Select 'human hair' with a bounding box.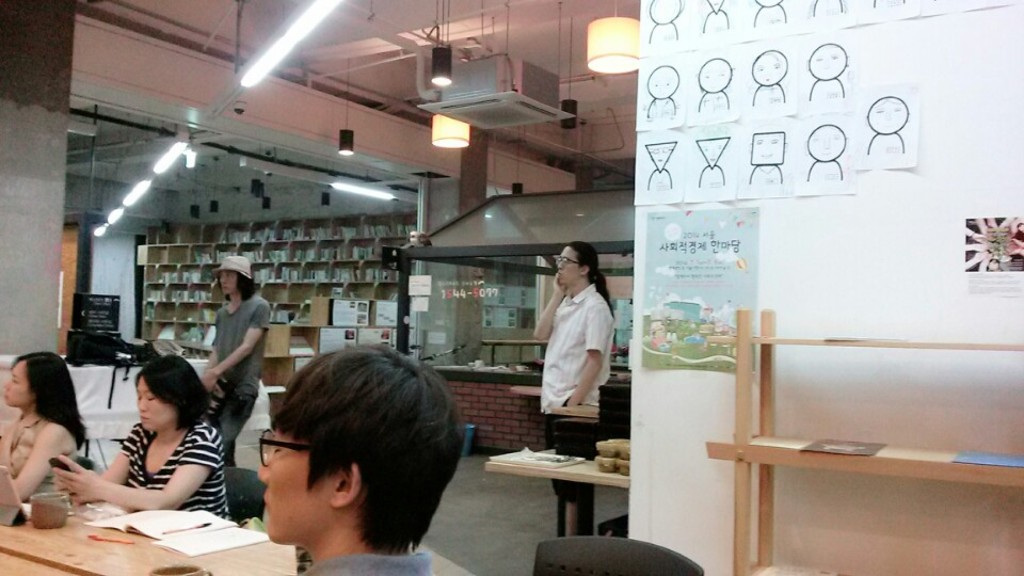
565/238/609/316.
